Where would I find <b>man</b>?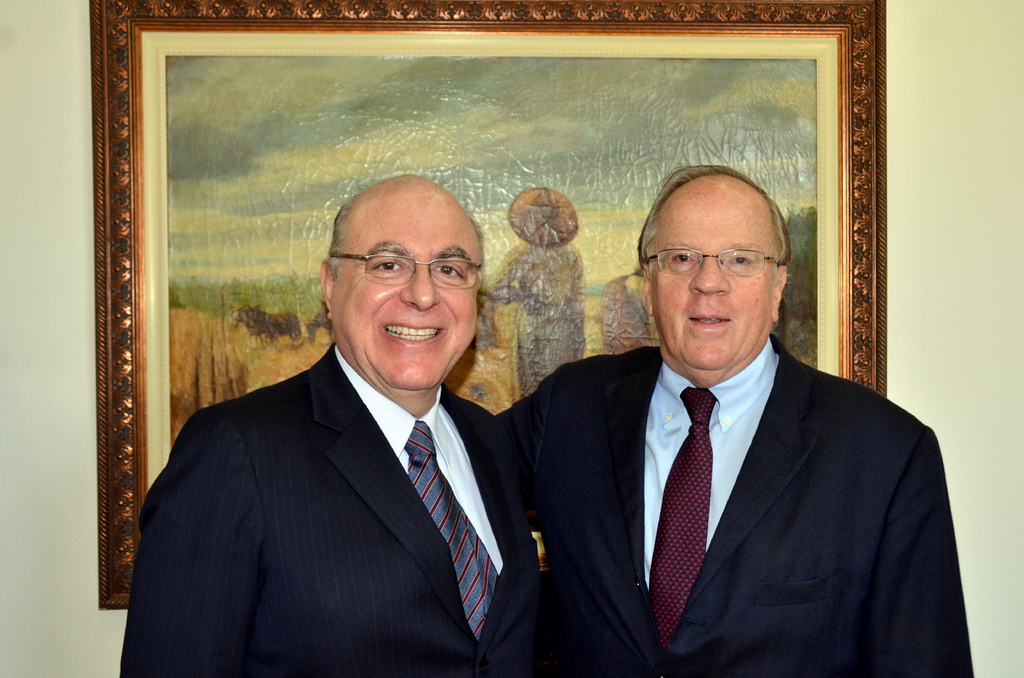
At pyautogui.locateOnScreen(489, 160, 973, 677).
